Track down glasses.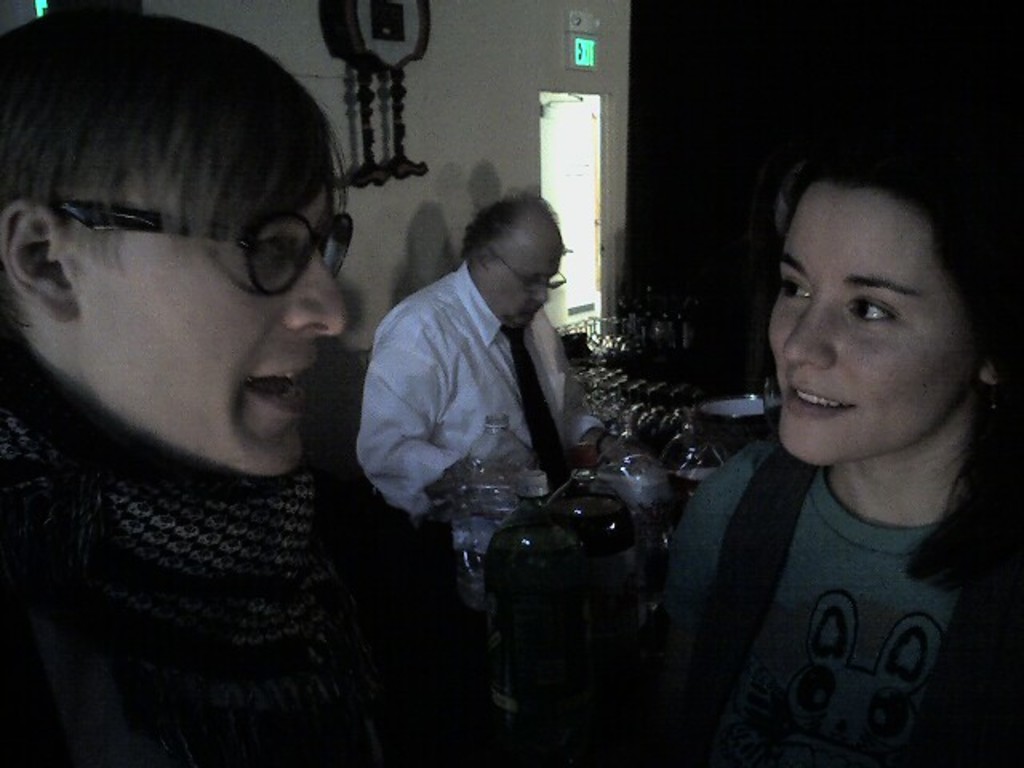
Tracked to 46:168:333:288.
